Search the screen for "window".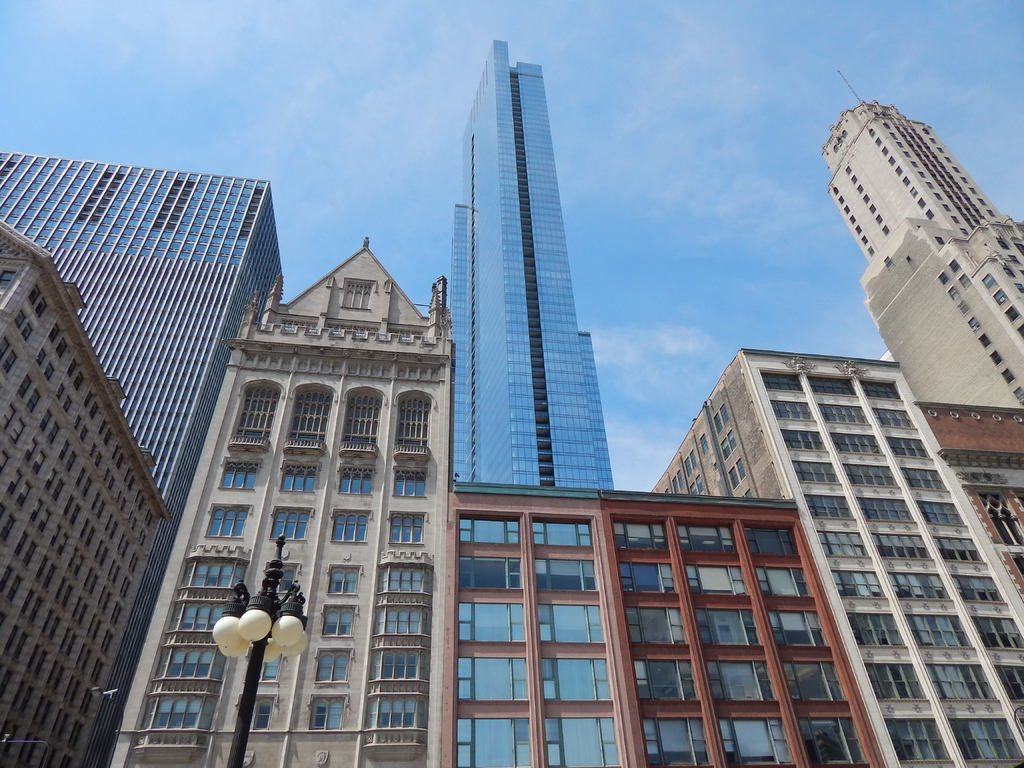
Found at pyautogui.locateOnScreen(761, 394, 817, 424).
